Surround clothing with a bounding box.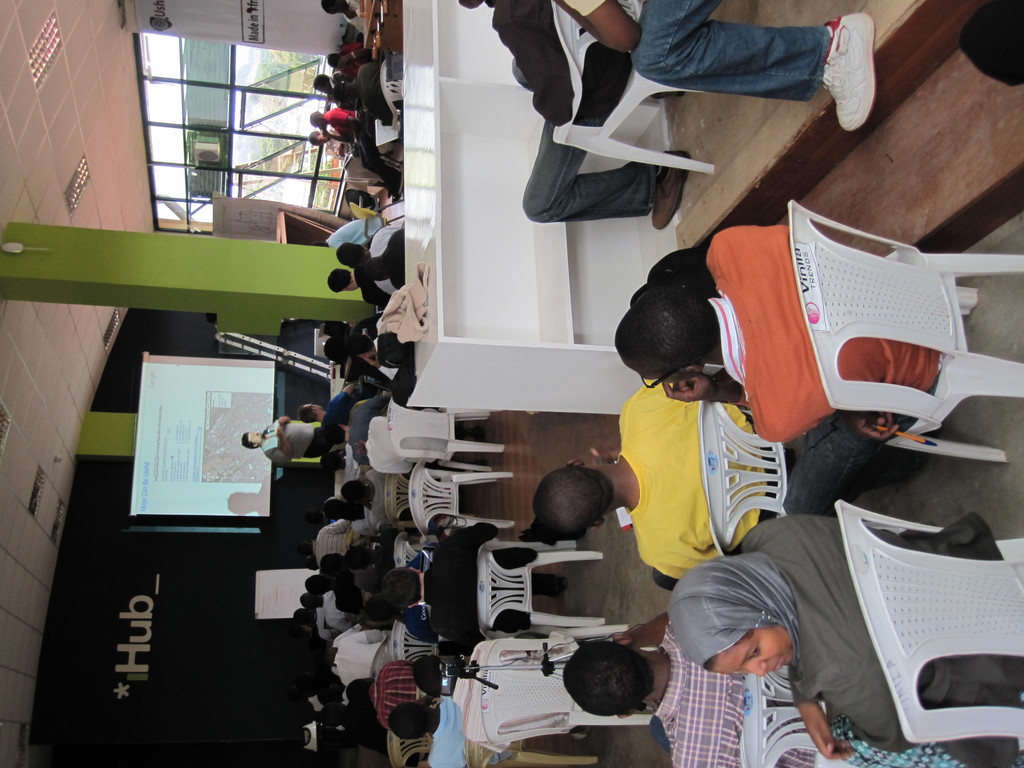
[left=558, top=0, right=808, bottom=102].
